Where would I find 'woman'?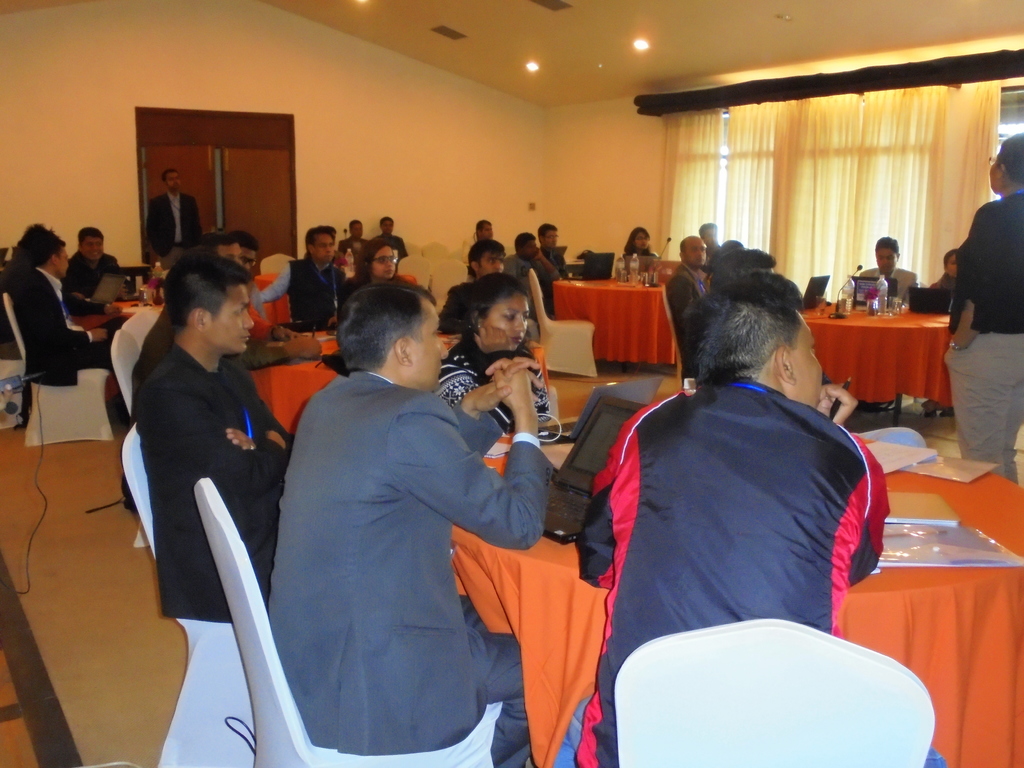
At detection(624, 225, 651, 257).
